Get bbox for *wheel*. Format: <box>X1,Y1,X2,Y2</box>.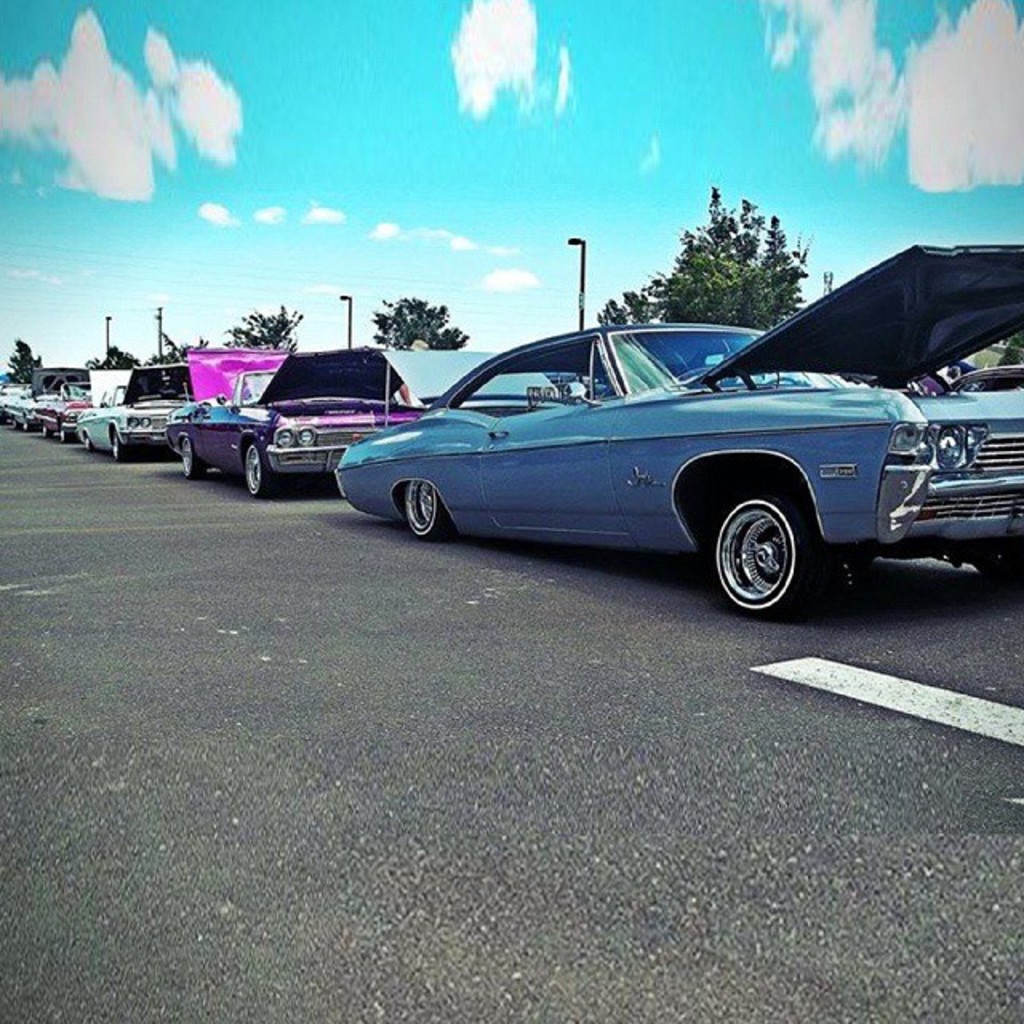
<box>54,424,67,438</box>.
